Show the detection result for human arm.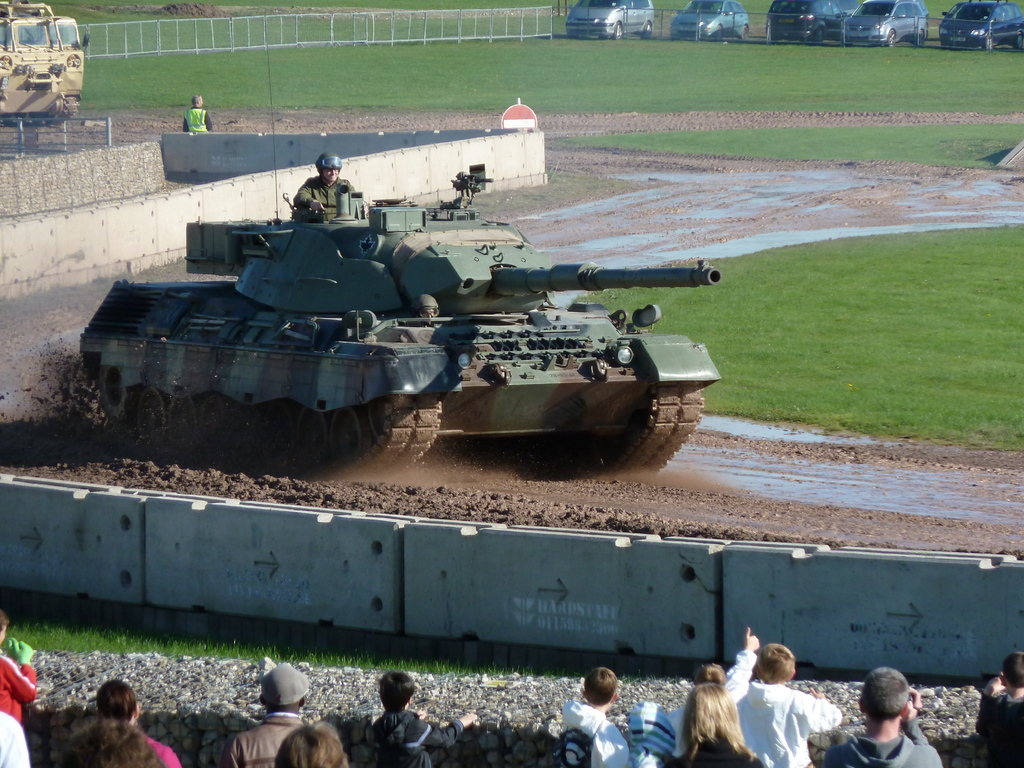
box(0, 638, 41, 704).
